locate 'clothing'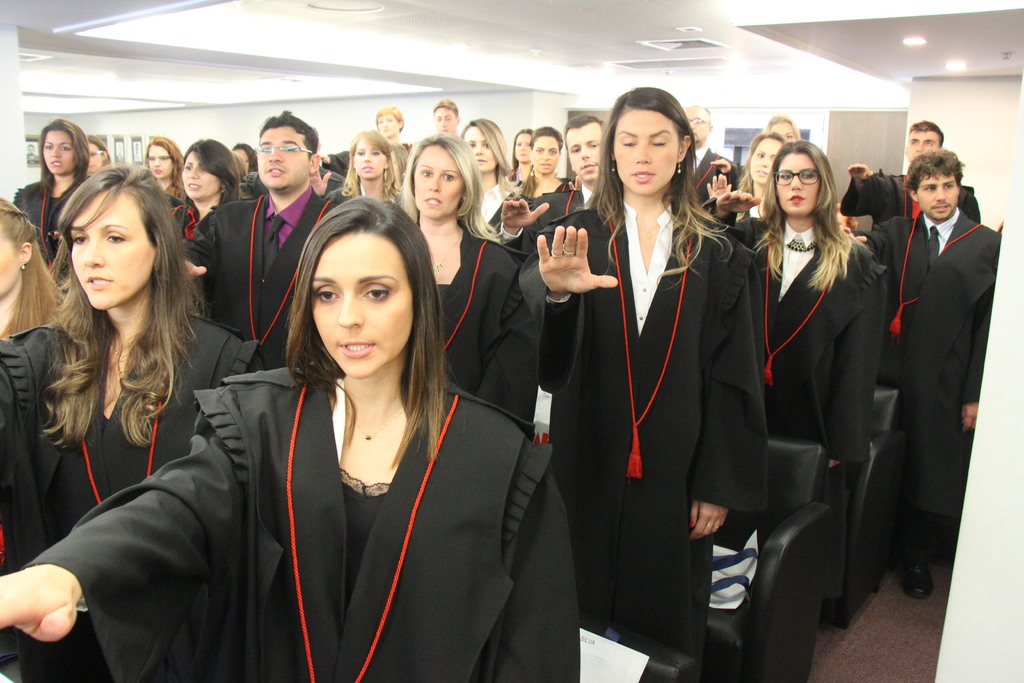
locate(16, 357, 580, 682)
